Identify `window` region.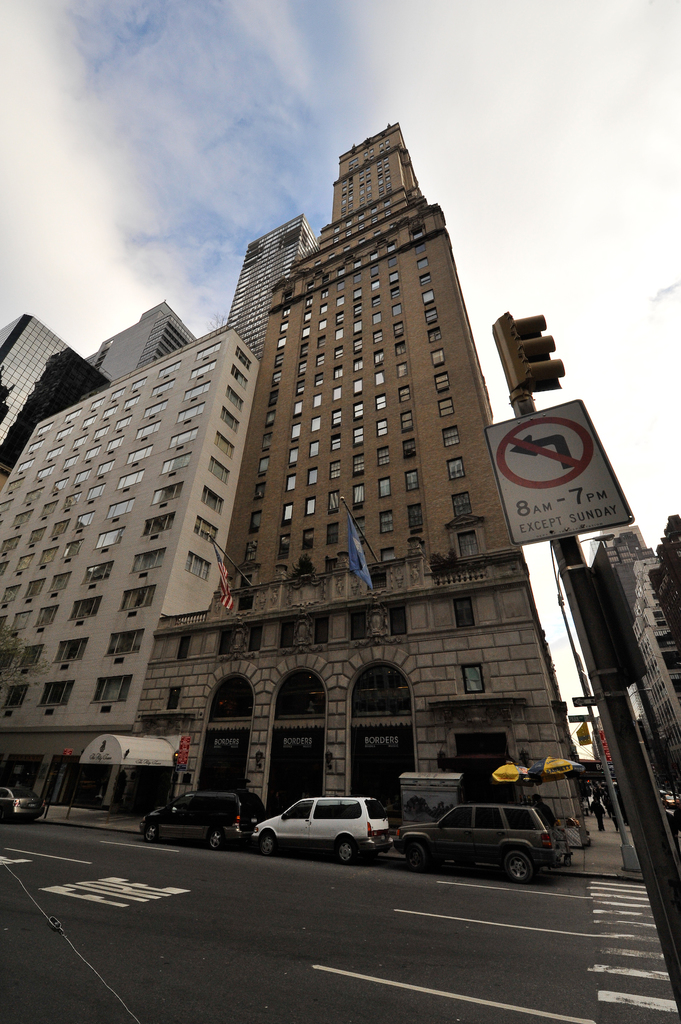
Region: {"x1": 143, "y1": 399, "x2": 169, "y2": 417}.
